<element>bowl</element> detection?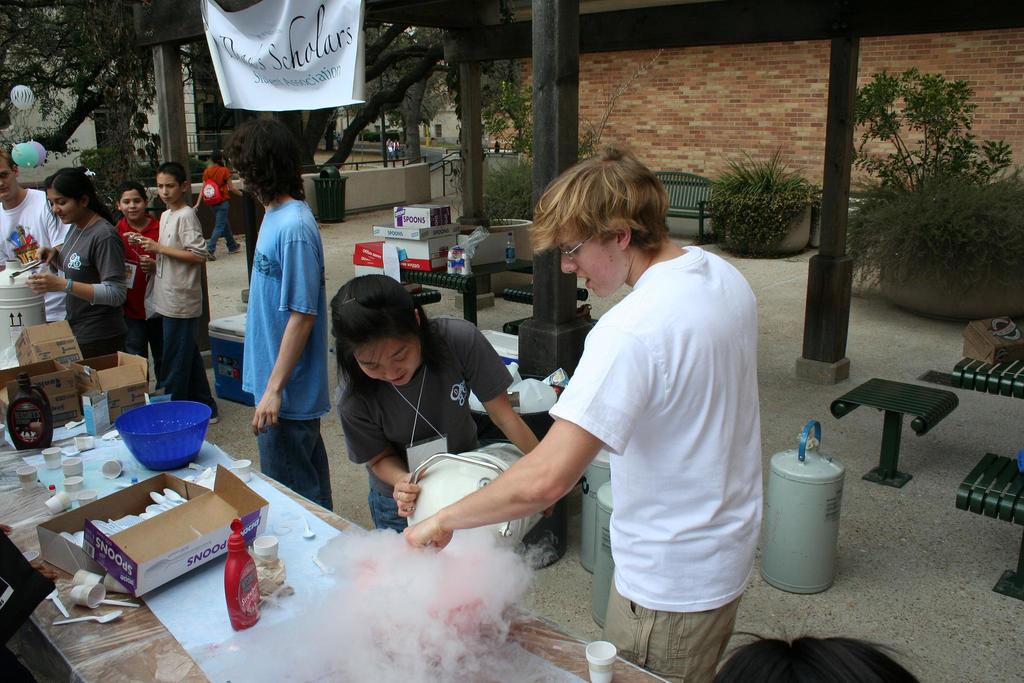
104:402:206:473
